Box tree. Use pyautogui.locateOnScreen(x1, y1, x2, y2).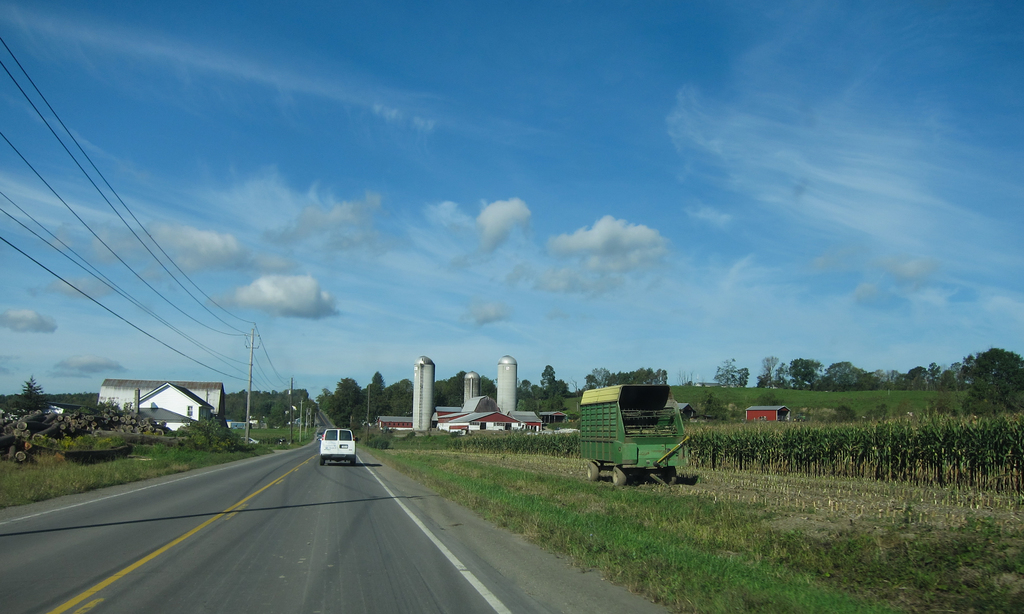
pyautogui.locateOnScreen(314, 384, 333, 415).
